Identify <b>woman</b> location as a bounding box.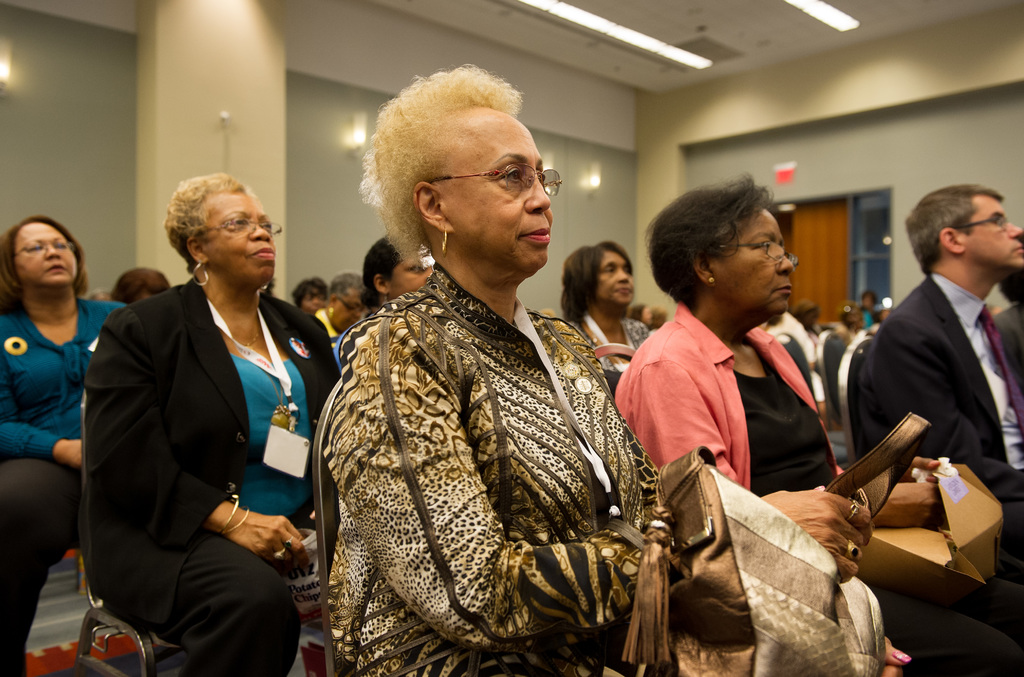
bbox=[308, 270, 376, 352].
